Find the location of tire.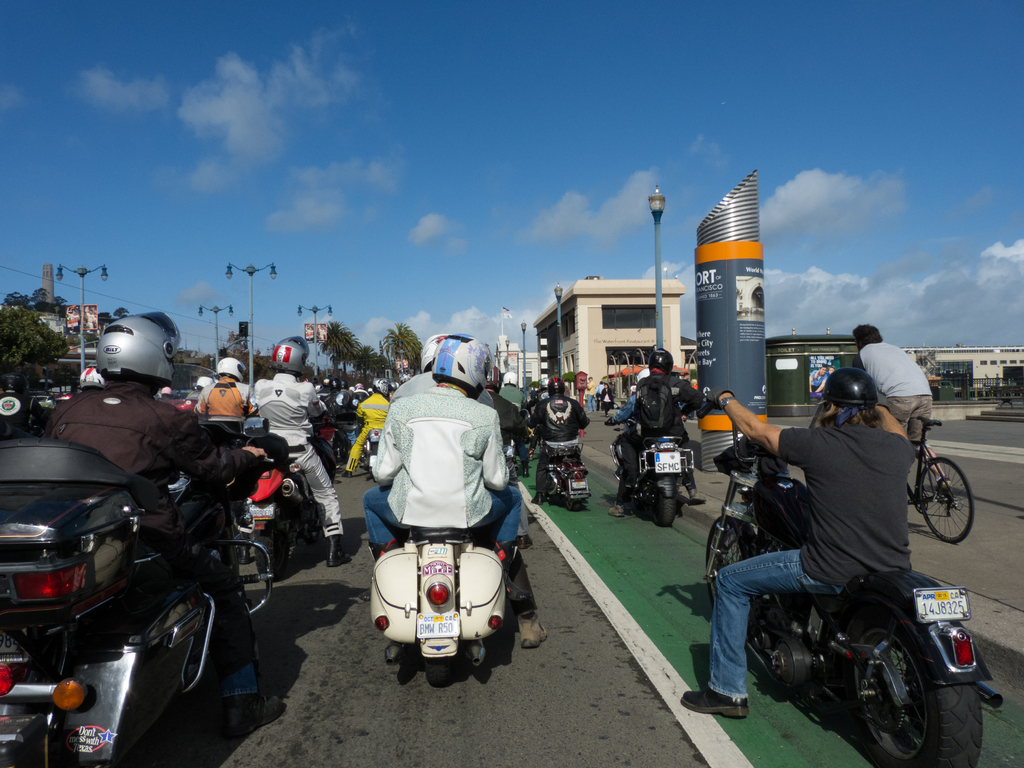
Location: BBox(840, 611, 977, 767).
